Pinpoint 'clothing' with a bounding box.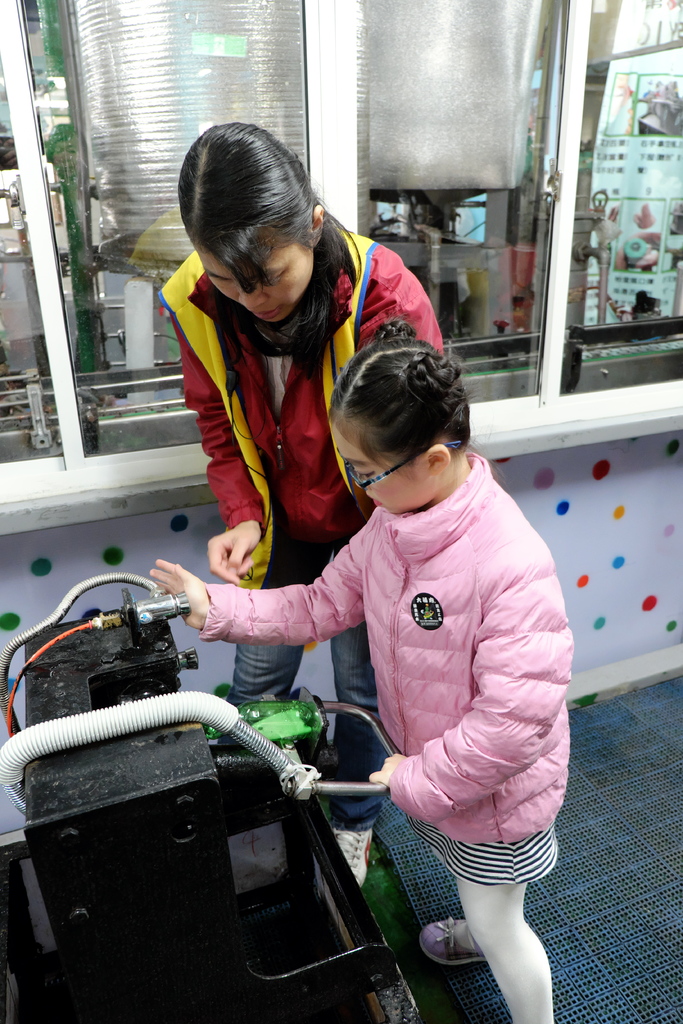
<bbox>235, 540, 388, 753</bbox>.
